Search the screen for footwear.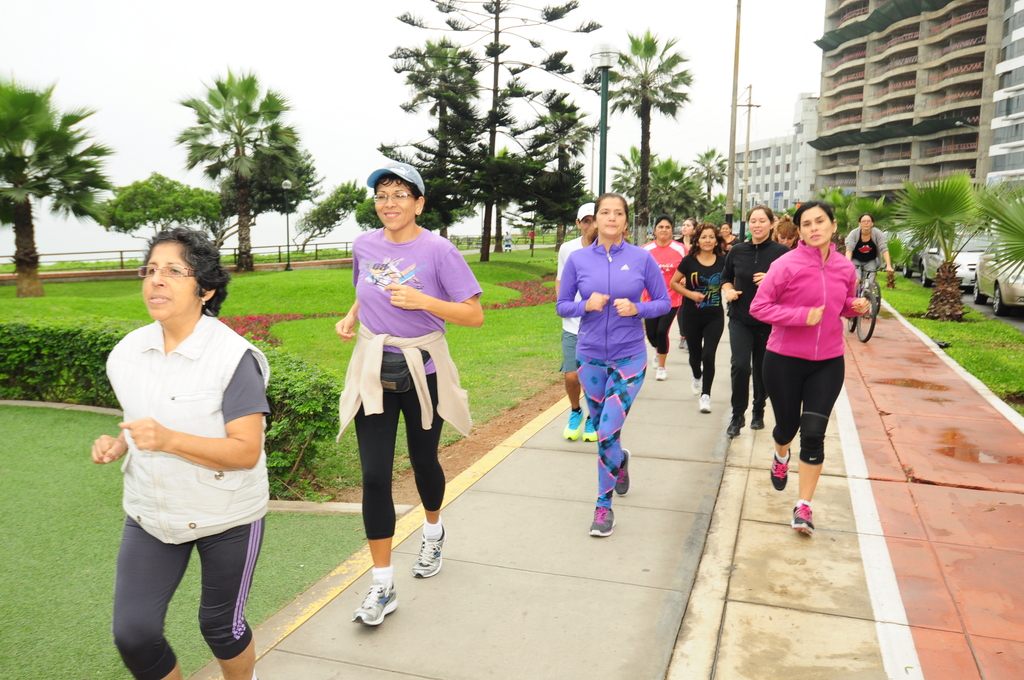
Found at [691,371,705,390].
